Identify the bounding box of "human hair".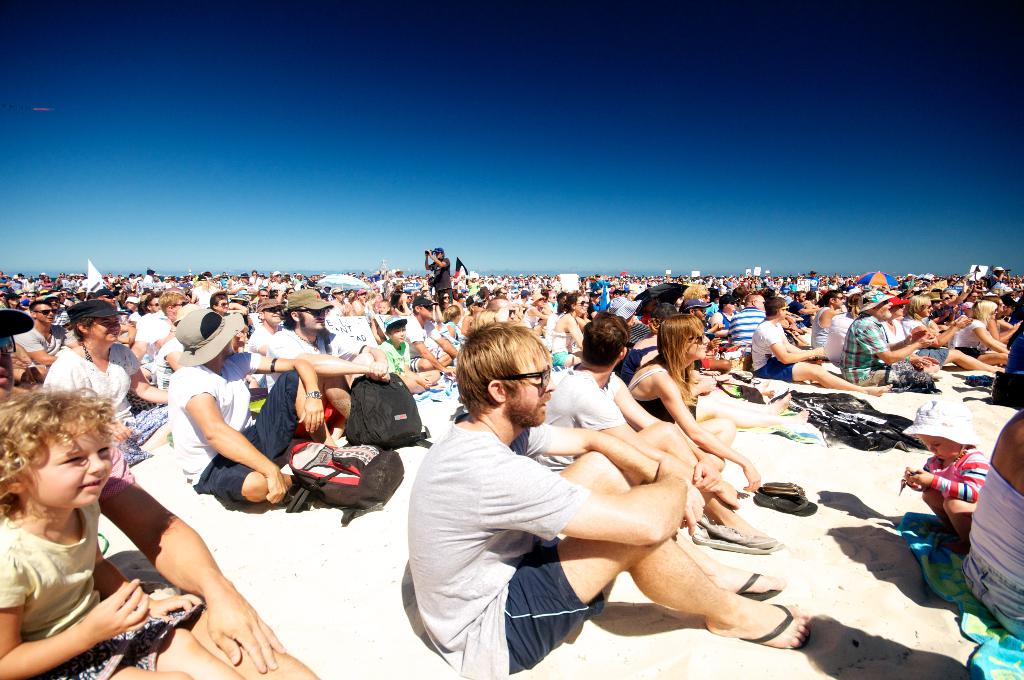
x1=578, y1=321, x2=625, y2=368.
